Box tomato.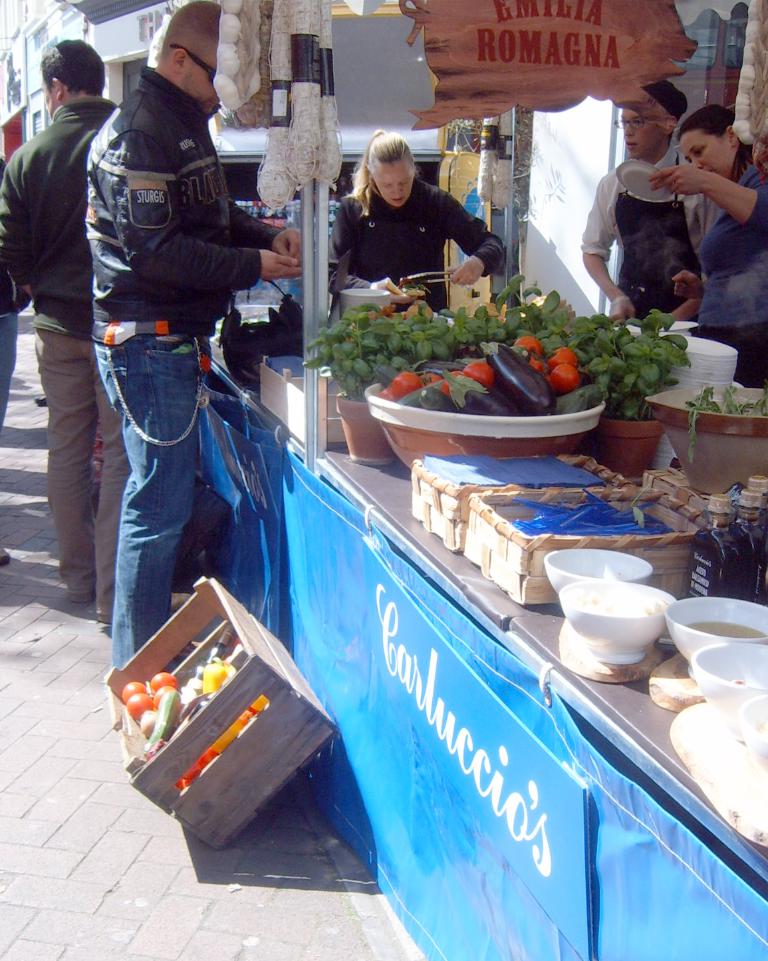
locate(444, 370, 467, 394).
